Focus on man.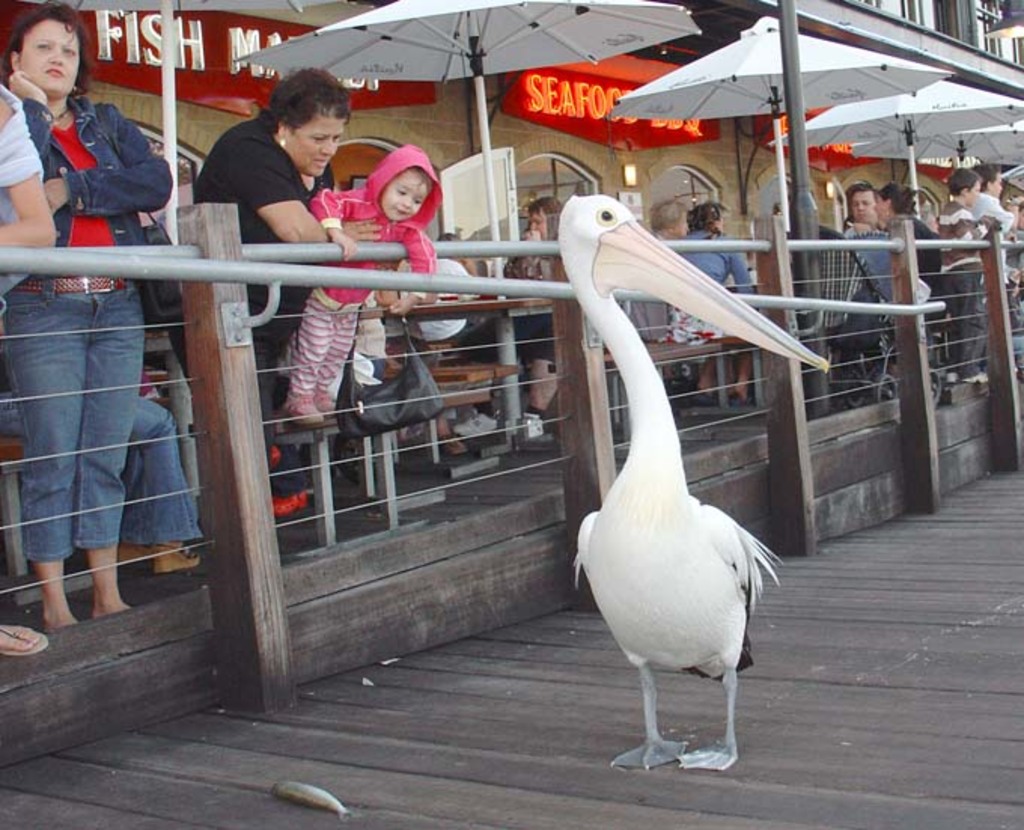
Focused at select_region(837, 176, 872, 230).
